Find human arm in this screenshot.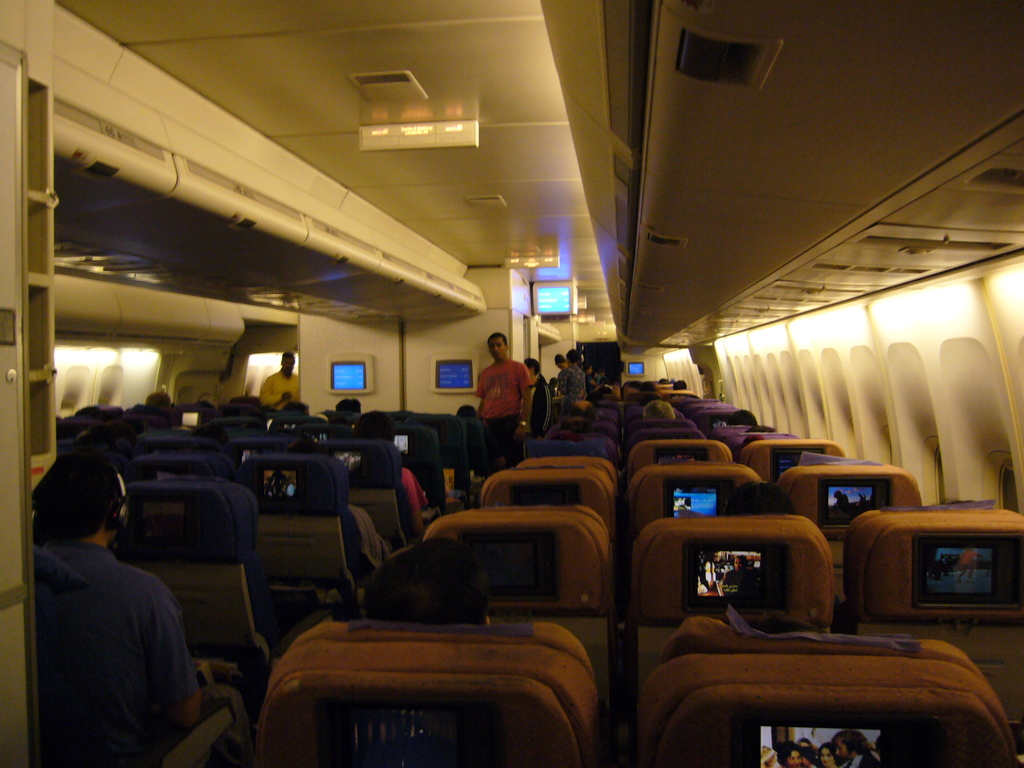
The bounding box for human arm is rect(472, 369, 493, 418).
